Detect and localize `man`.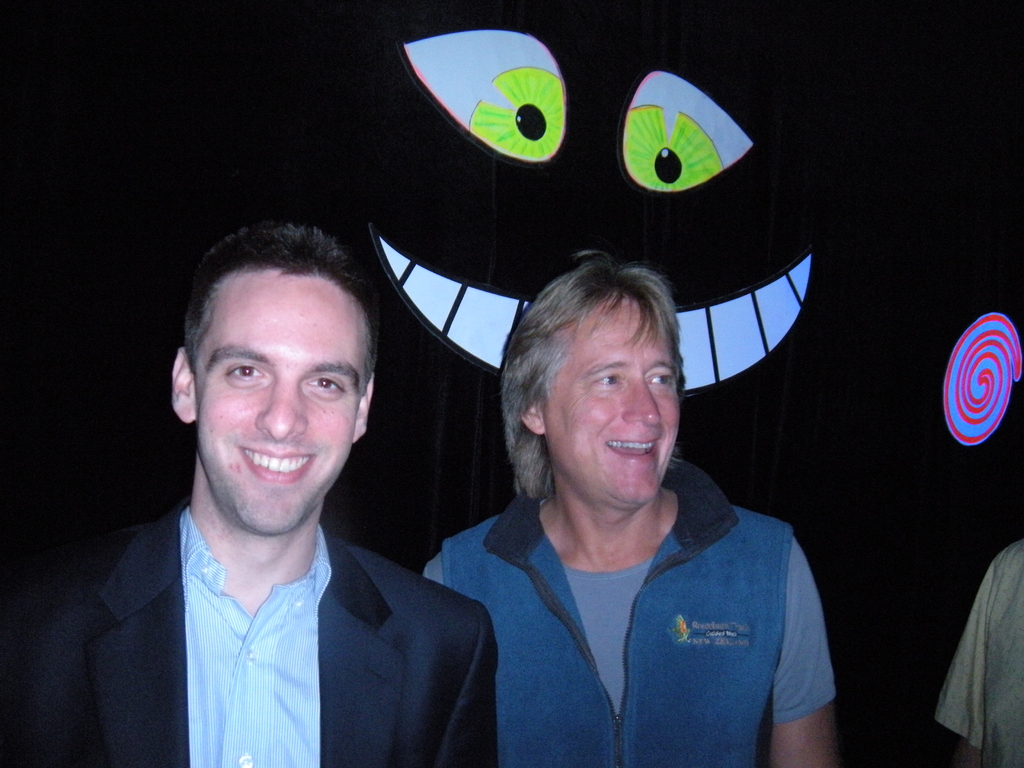
Localized at (x1=415, y1=255, x2=836, y2=767).
